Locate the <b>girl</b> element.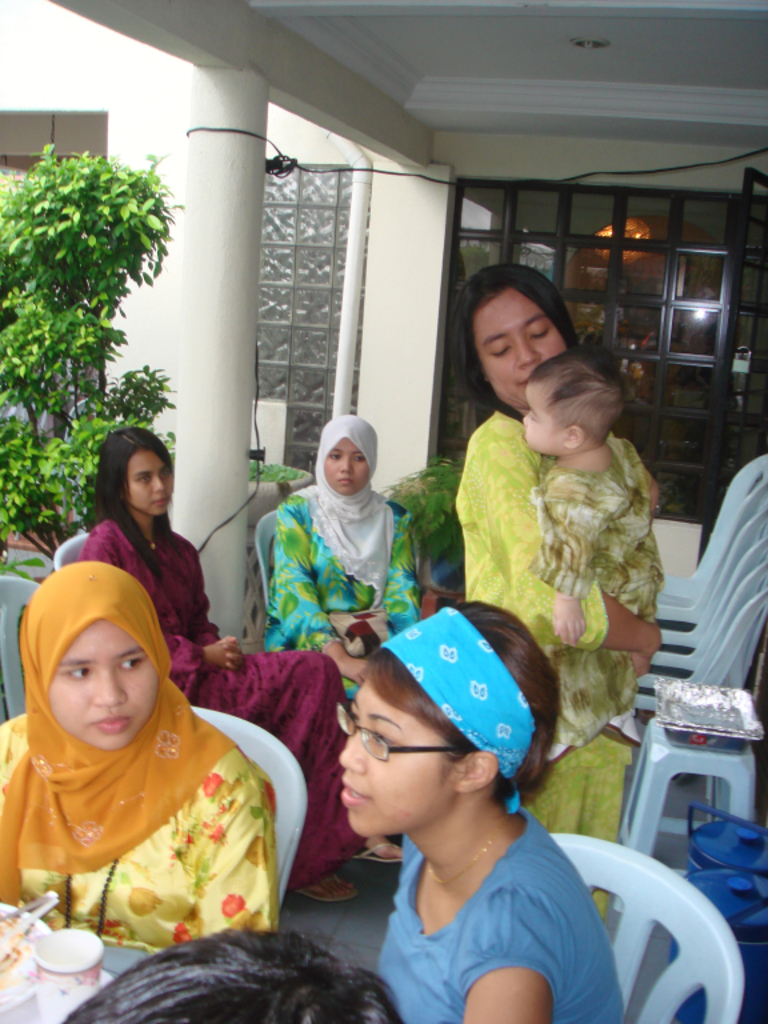
Element bbox: (x1=0, y1=559, x2=279, y2=956).
